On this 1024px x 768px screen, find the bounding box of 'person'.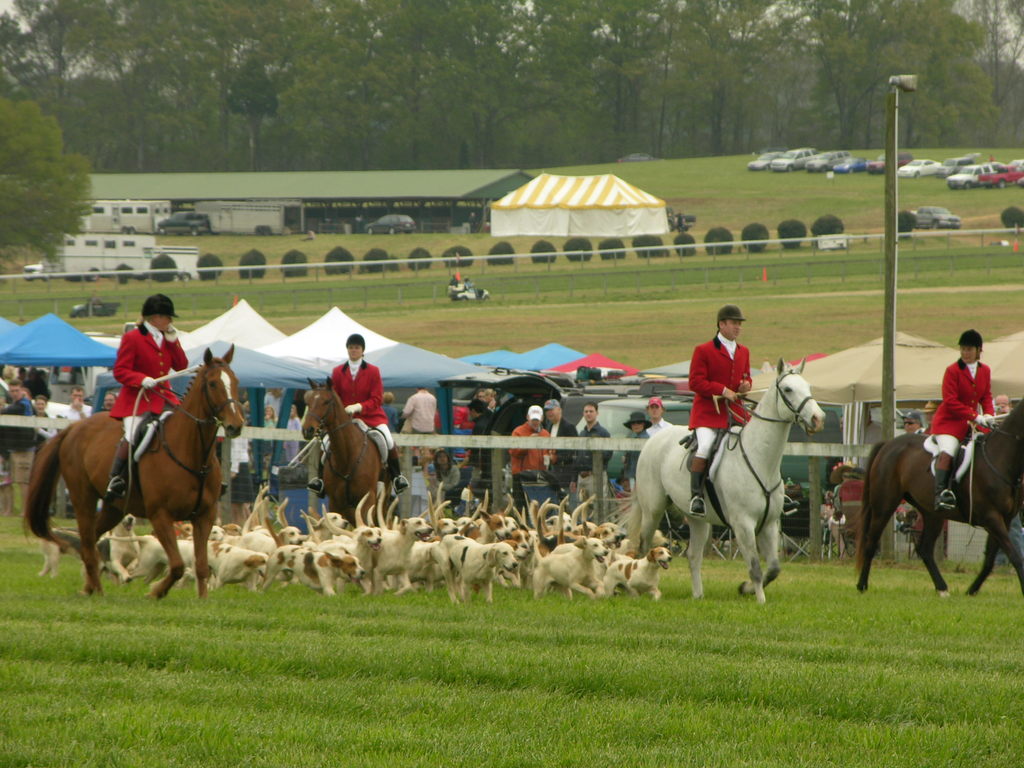
Bounding box: (left=828, top=463, right=863, bottom=557).
